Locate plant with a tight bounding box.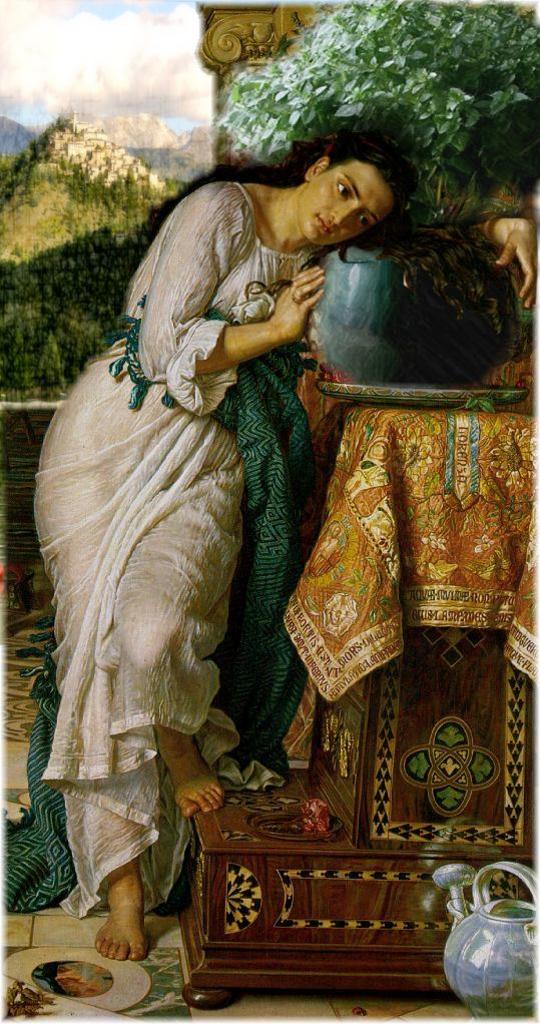
locate(216, 0, 539, 237).
